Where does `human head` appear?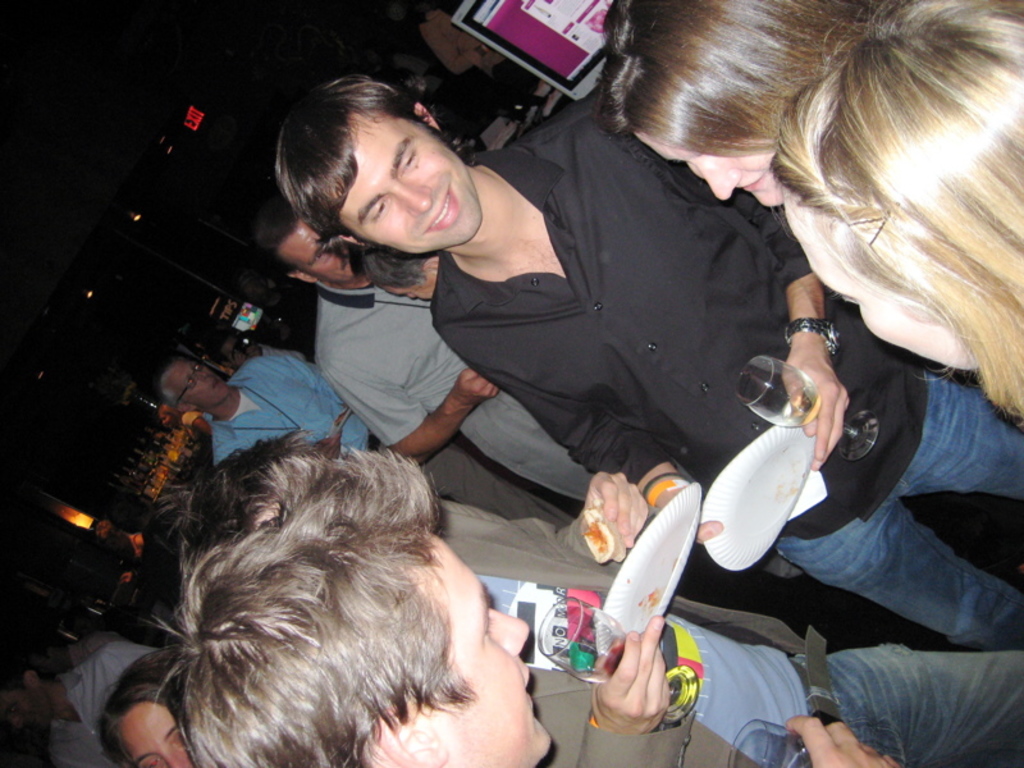
Appears at Rect(100, 524, 124, 547).
